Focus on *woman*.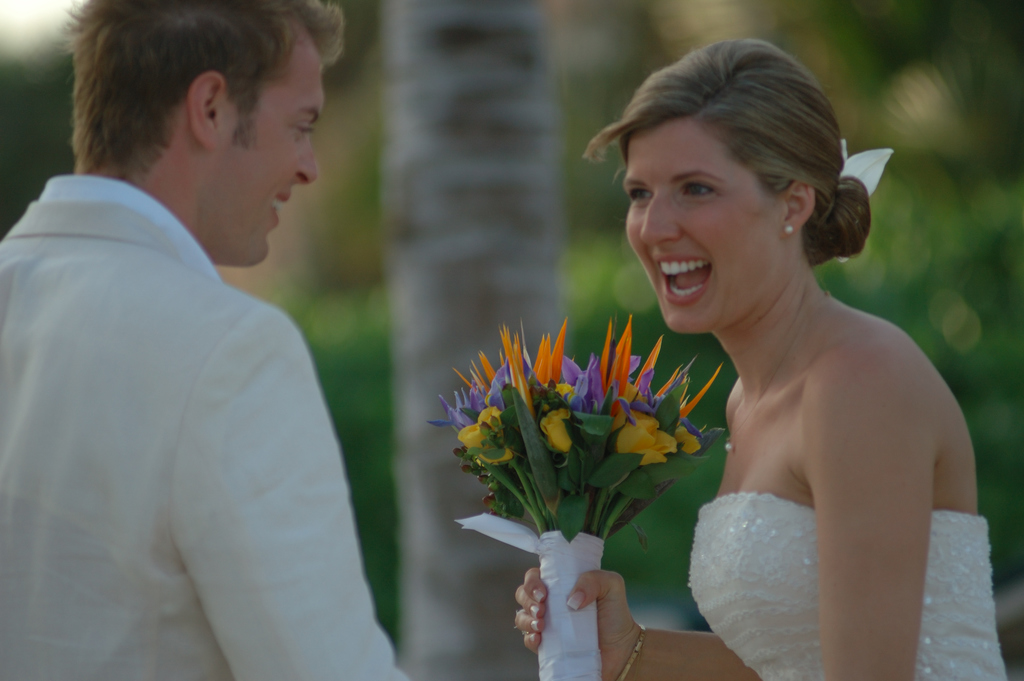
Focused at [505, 39, 1015, 680].
